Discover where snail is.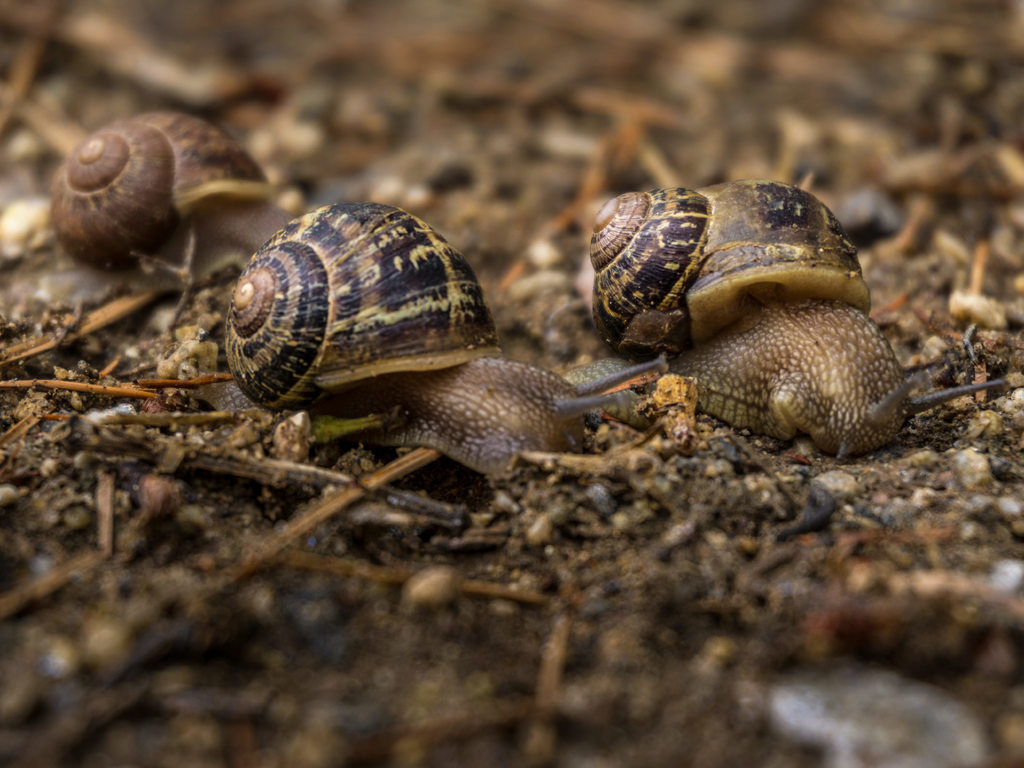
Discovered at x1=590 y1=175 x2=1012 y2=470.
